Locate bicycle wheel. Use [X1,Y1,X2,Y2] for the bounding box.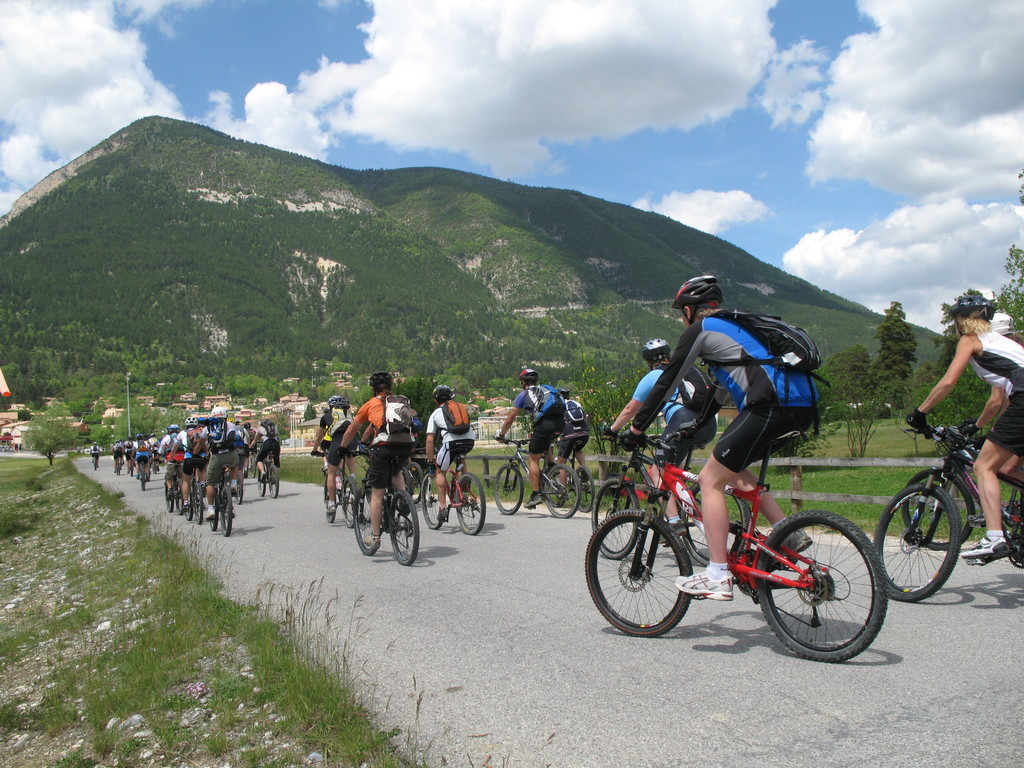
[679,484,751,566].
